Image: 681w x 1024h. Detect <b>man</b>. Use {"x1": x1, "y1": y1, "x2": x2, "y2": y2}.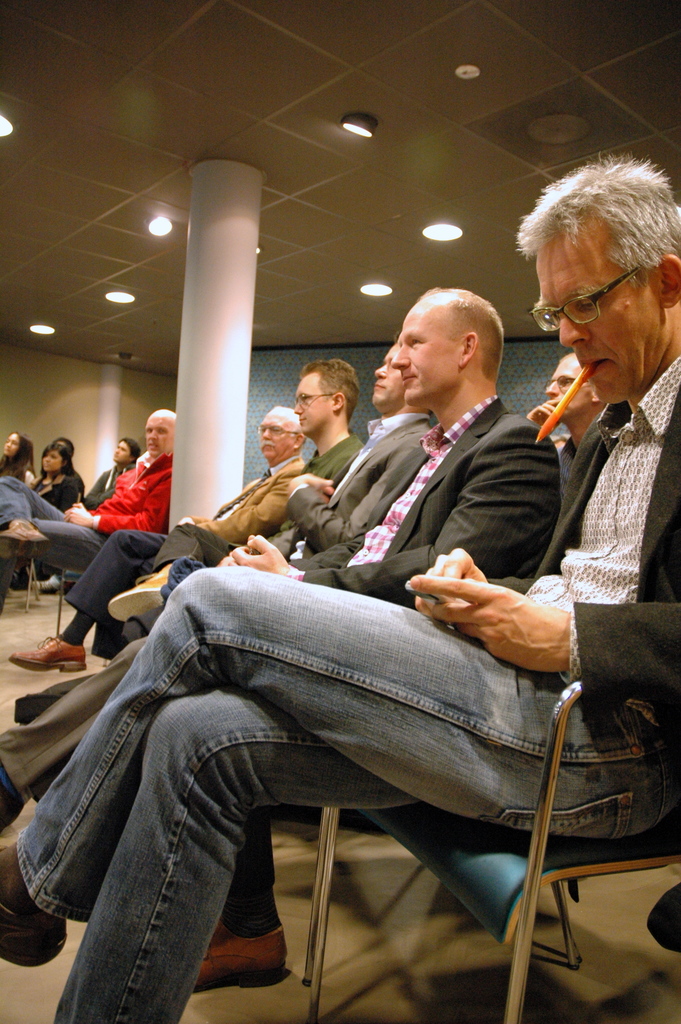
{"x1": 106, "y1": 358, "x2": 358, "y2": 638}.
